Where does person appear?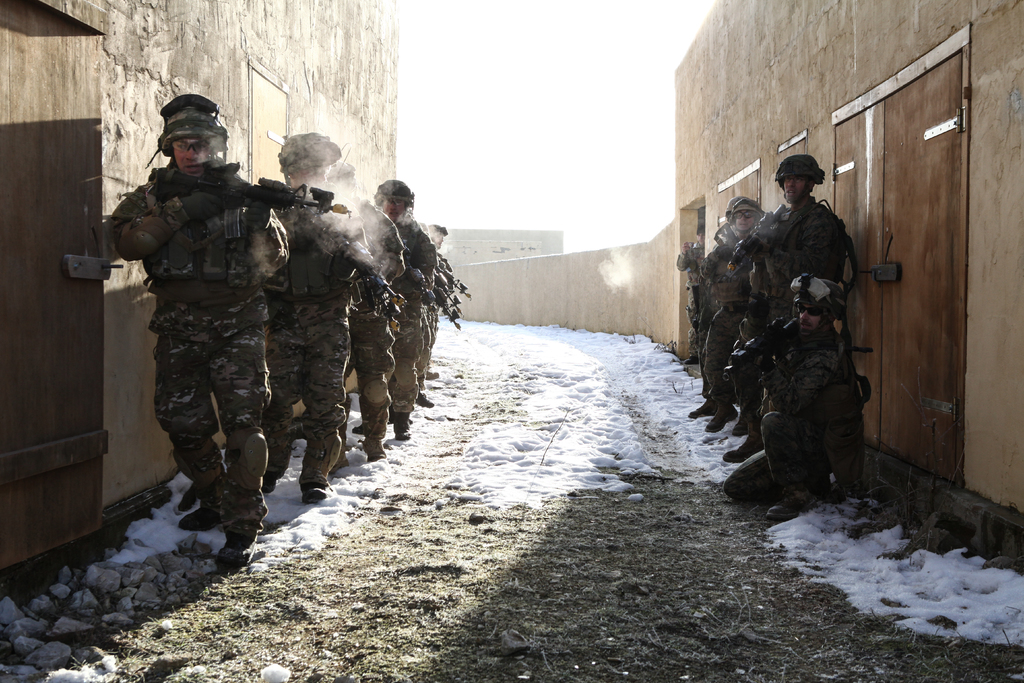
Appears at (675, 222, 706, 366).
